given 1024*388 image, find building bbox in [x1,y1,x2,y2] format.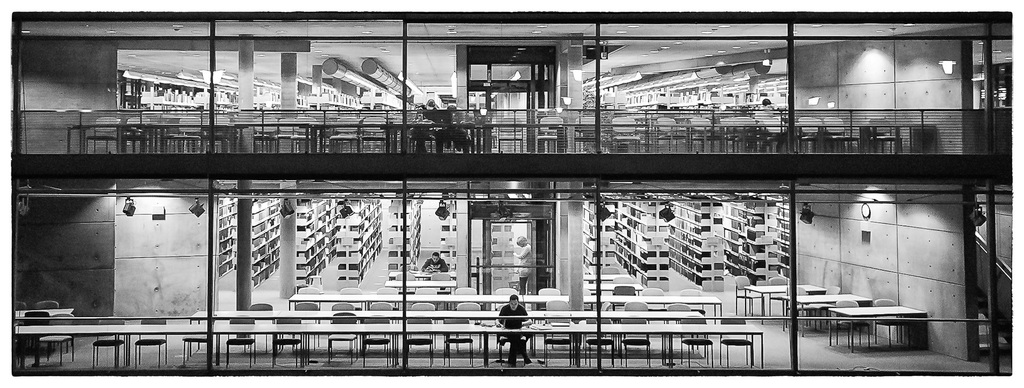
[216,194,461,289].
